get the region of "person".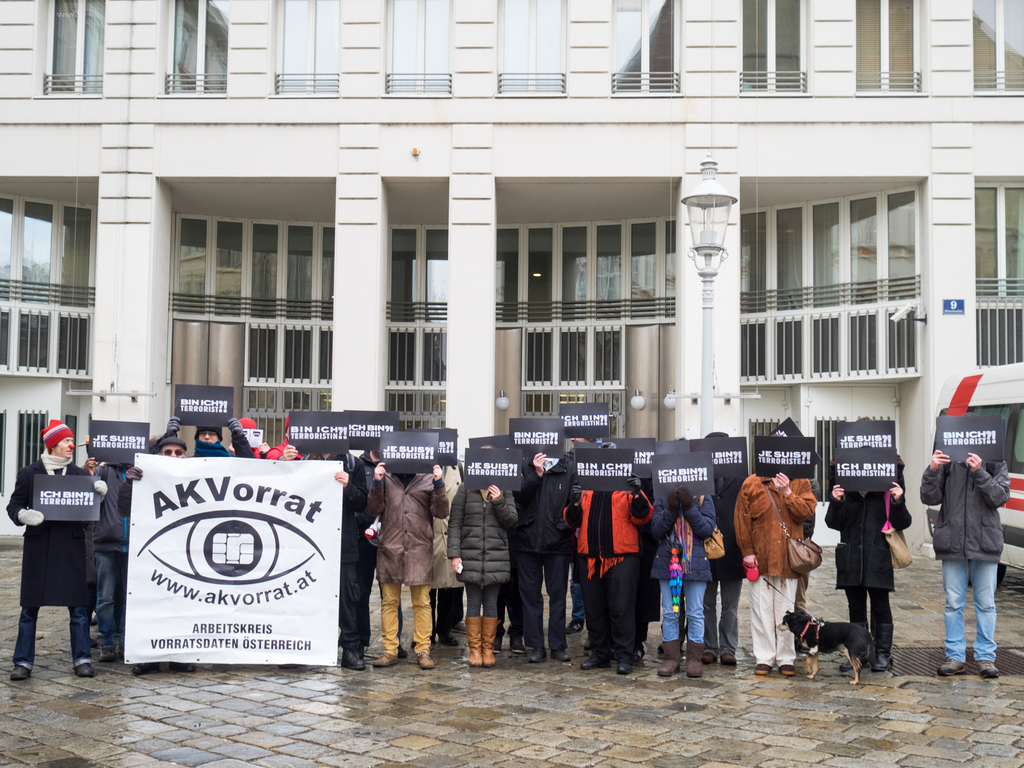
278/450/363/669.
